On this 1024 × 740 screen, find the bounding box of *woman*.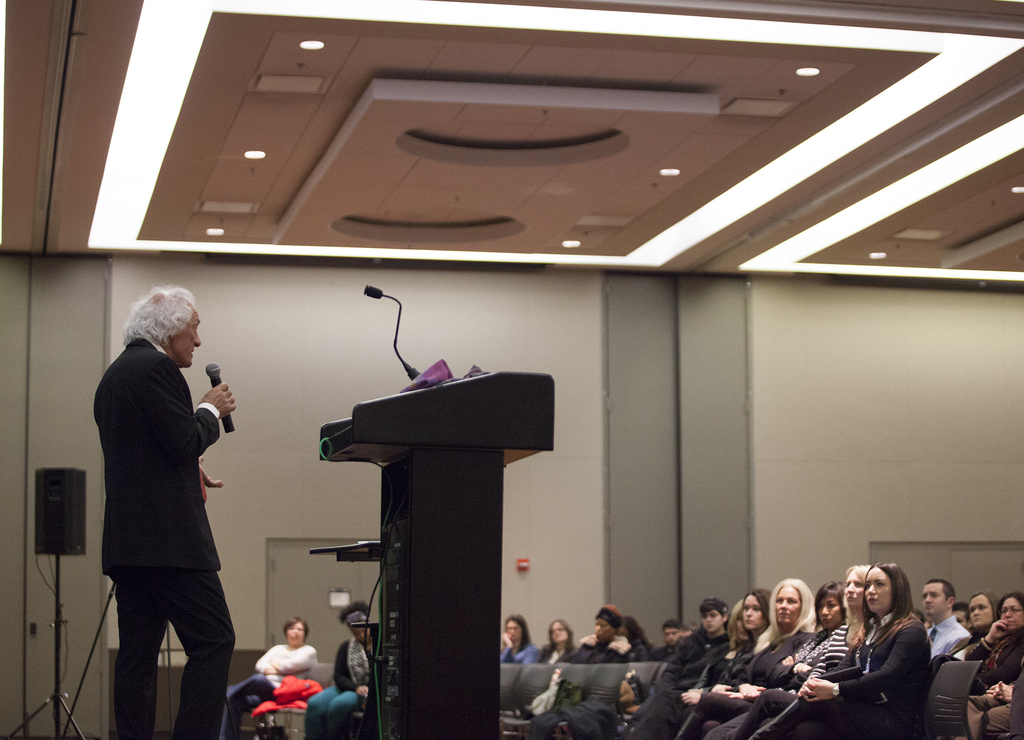
Bounding box: bbox=[947, 591, 997, 657].
